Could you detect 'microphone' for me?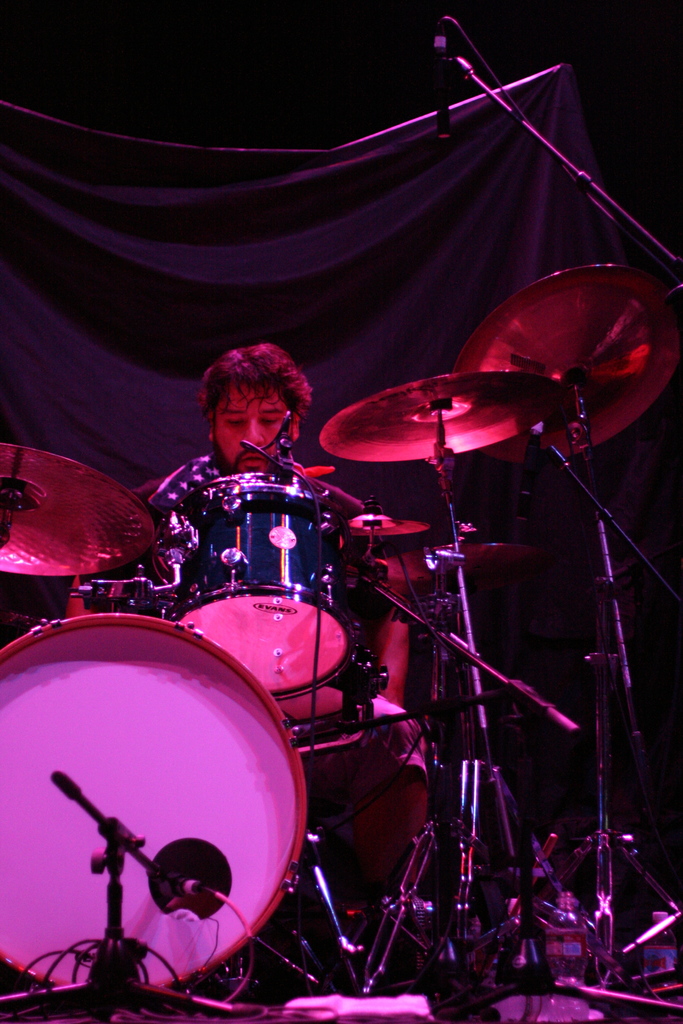
Detection result: region(425, 8, 470, 152).
